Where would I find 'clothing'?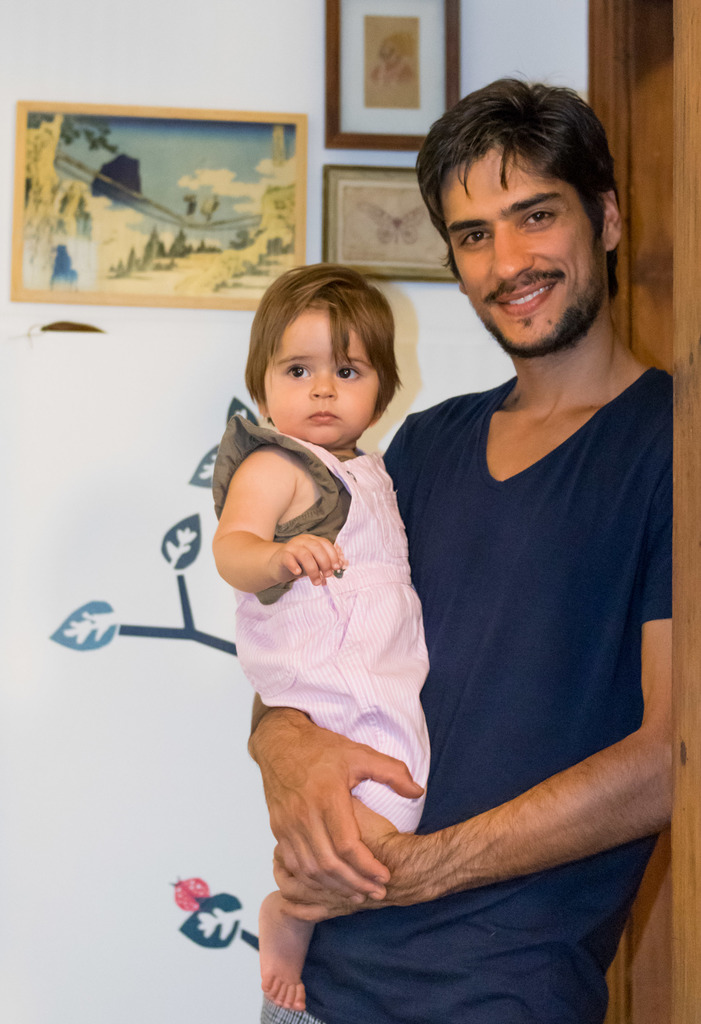
At 261 365 670 1023.
